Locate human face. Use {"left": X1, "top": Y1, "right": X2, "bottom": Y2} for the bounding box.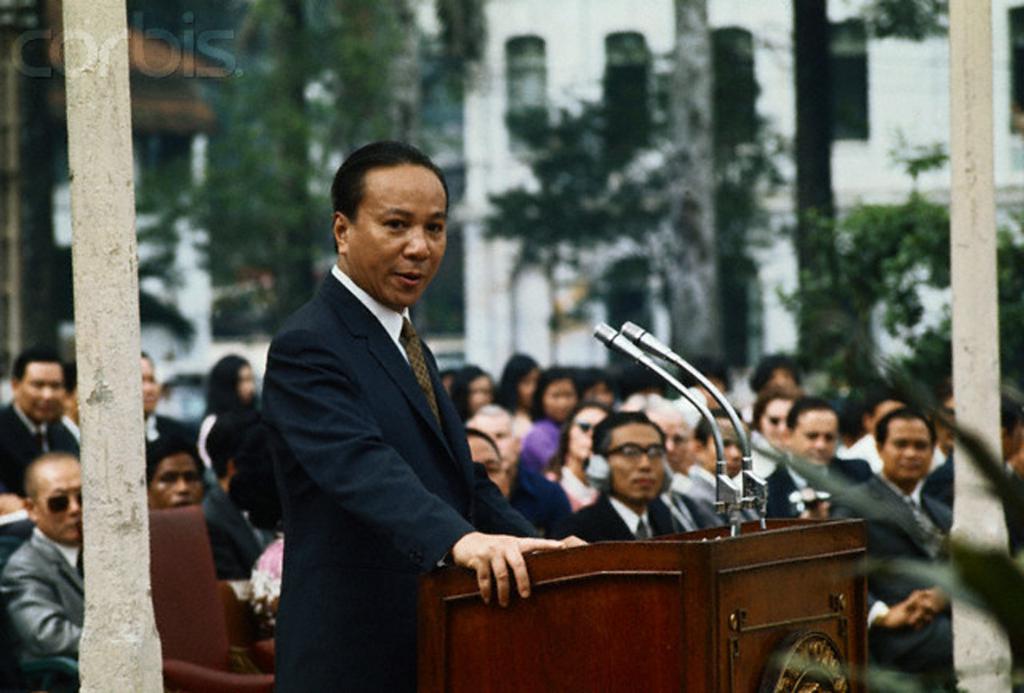
{"left": 140, "top": 356, "right": 160, "bottom": 412}.
